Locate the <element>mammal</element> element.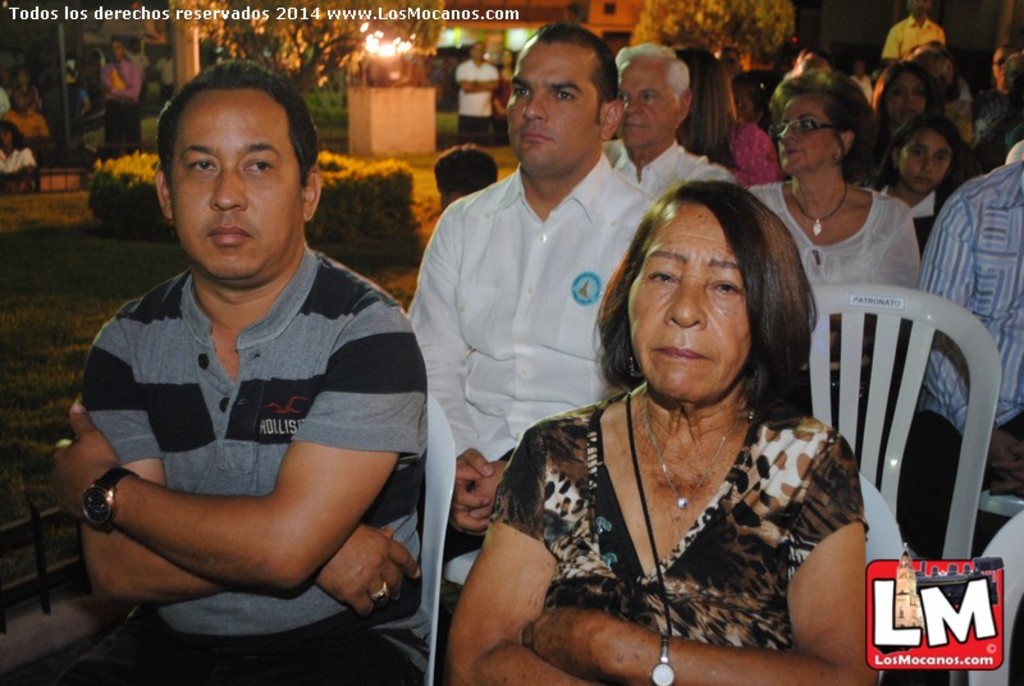
Element bbox: bbox=(869, 64, 947, 157).
